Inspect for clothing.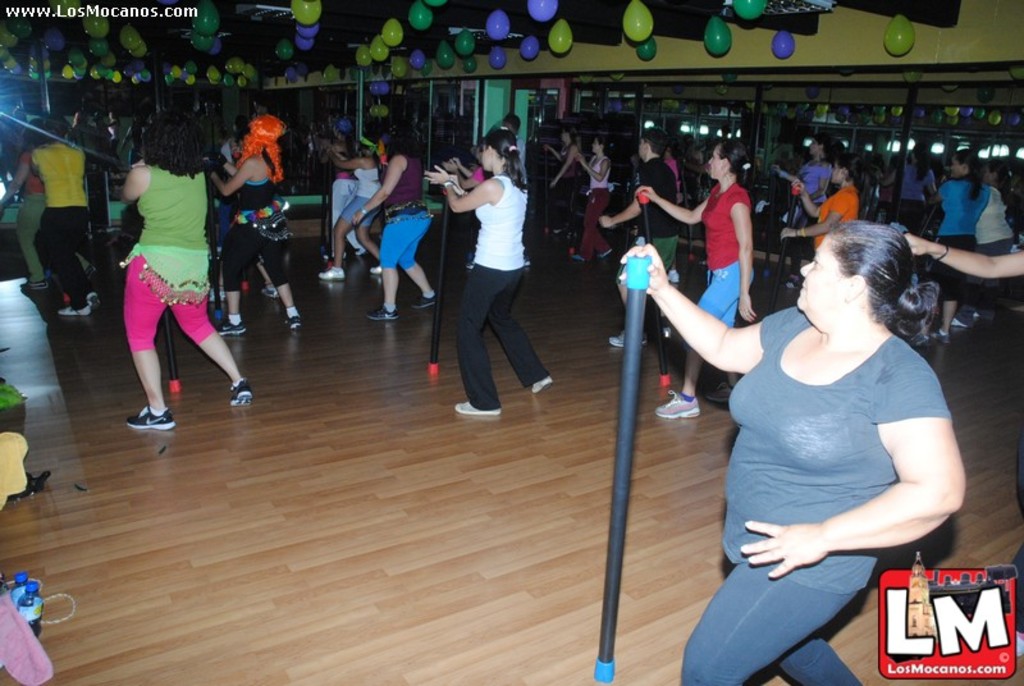
Inspection: [815, 187, 861, 253].
